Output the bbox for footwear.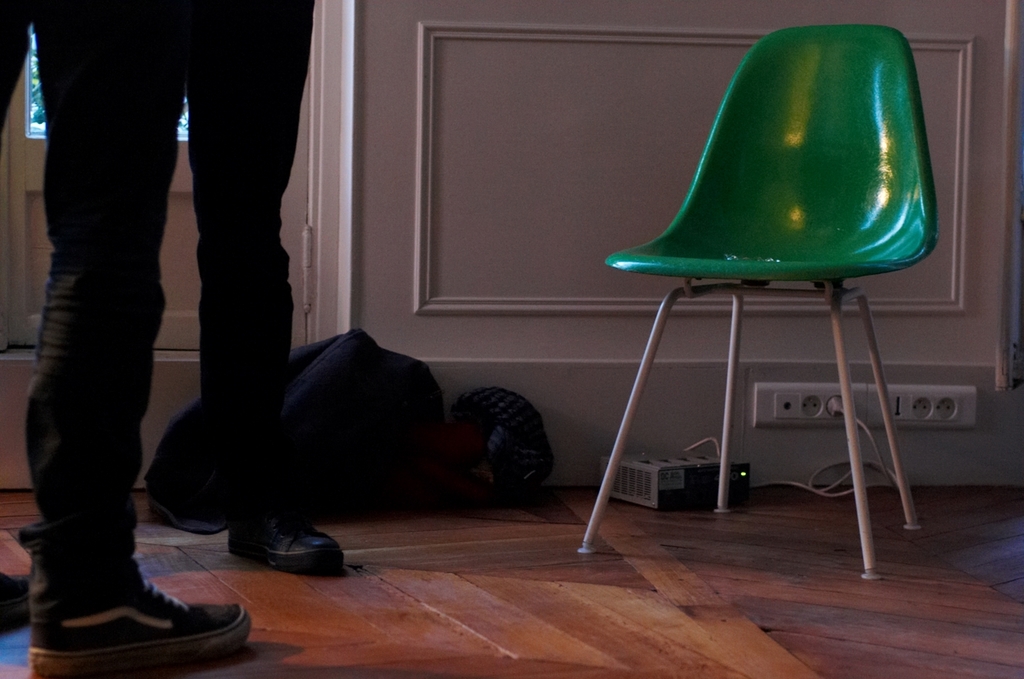
[left=226, top=492, right=334, bottom=583].
